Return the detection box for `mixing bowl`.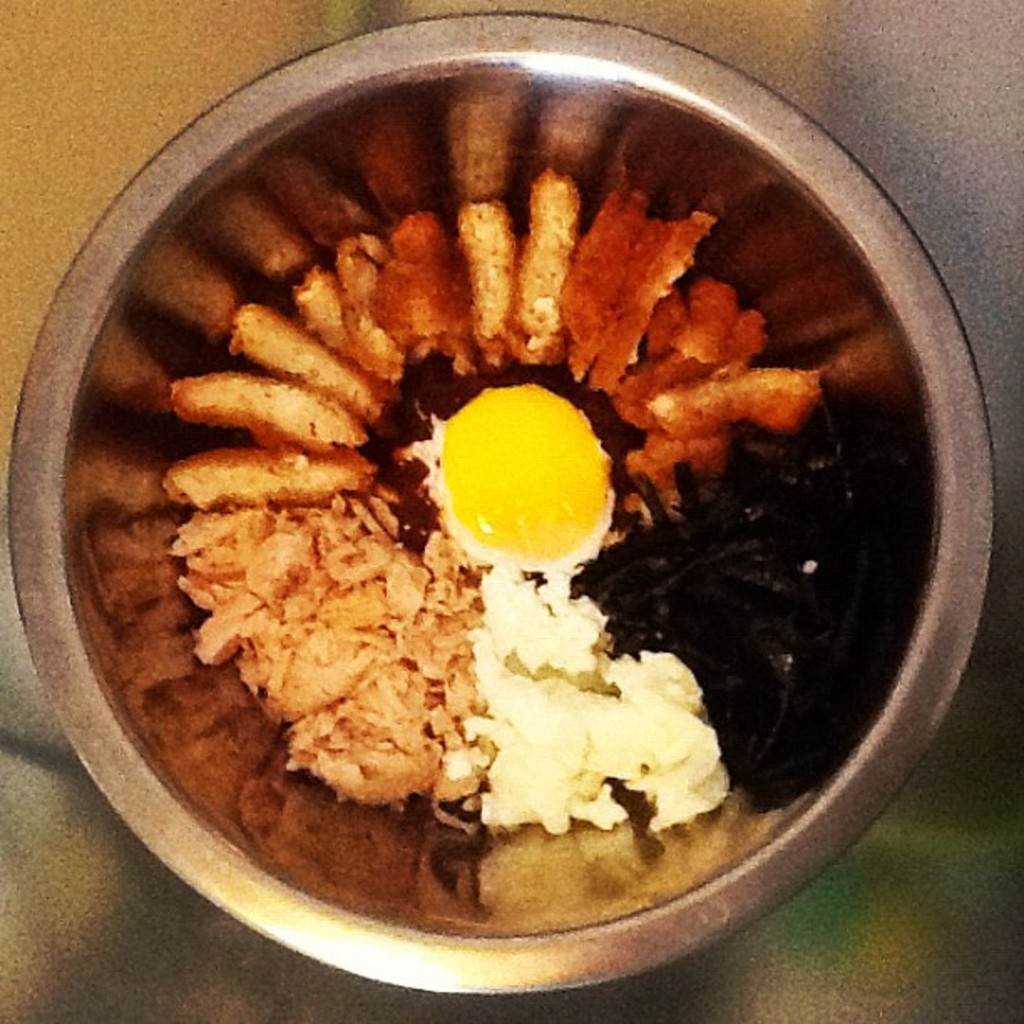
crop(5, 12, 997, 996).
